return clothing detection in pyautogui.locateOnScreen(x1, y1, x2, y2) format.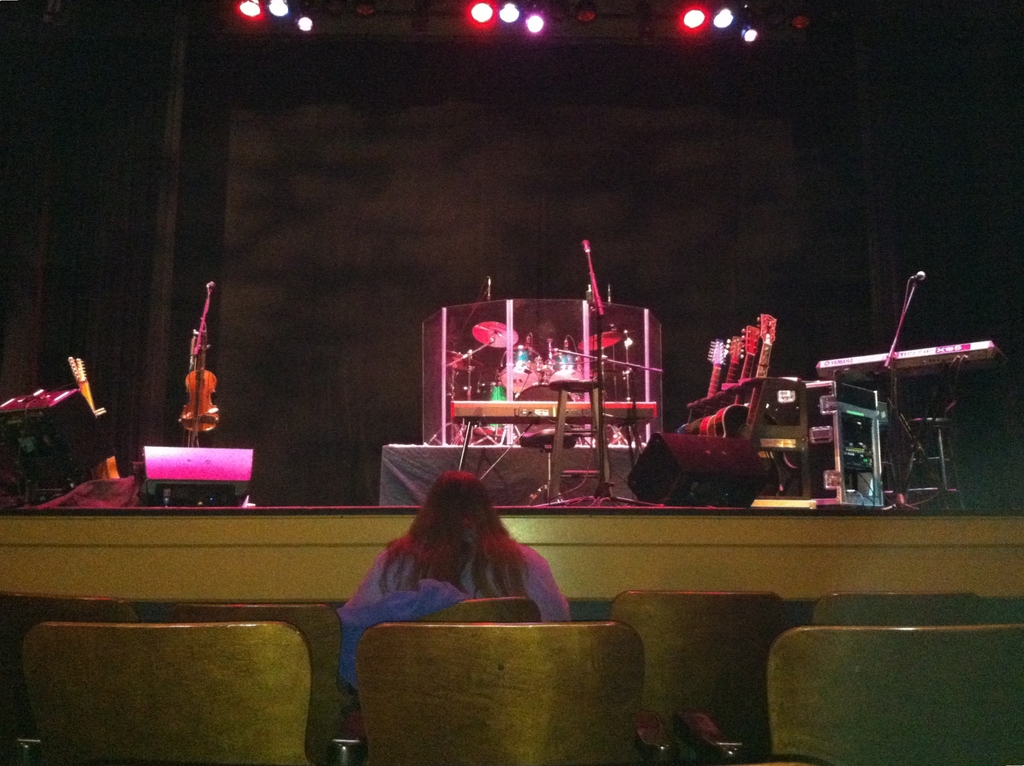
pyautogui.locateOnScreen(333, 528, 575, 691).
